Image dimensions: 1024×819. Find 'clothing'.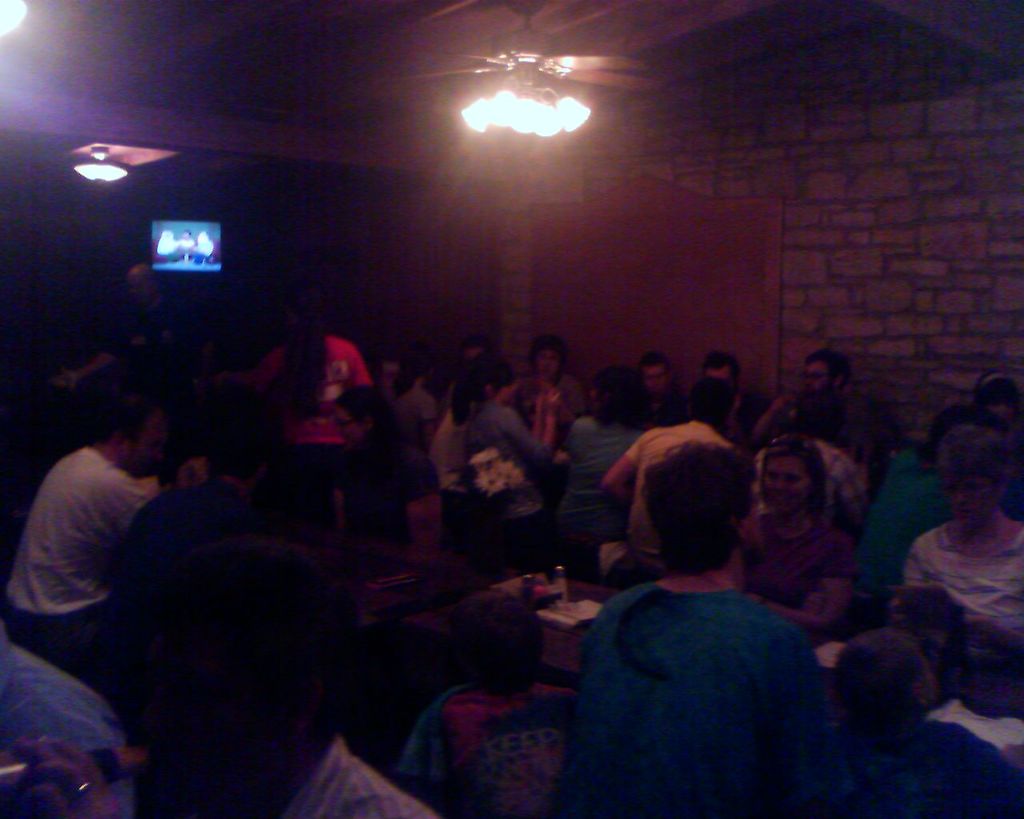
box=[387, 382, 434, 457].
